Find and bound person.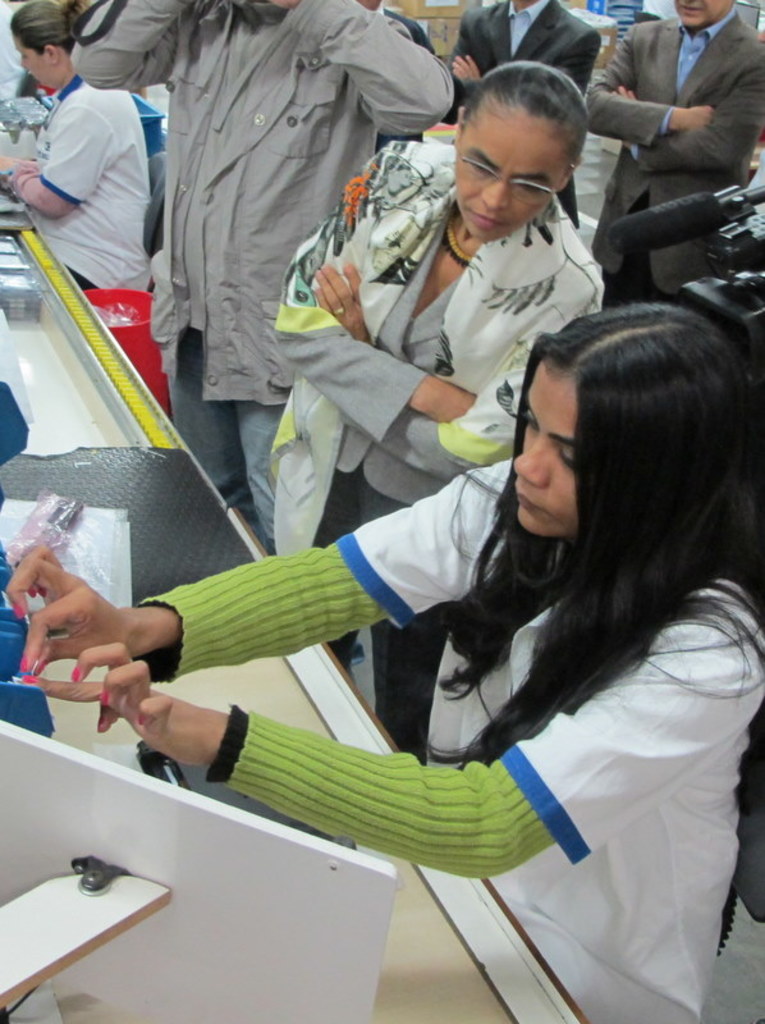
Bound: bbox=(450, 0, 601, 230).
